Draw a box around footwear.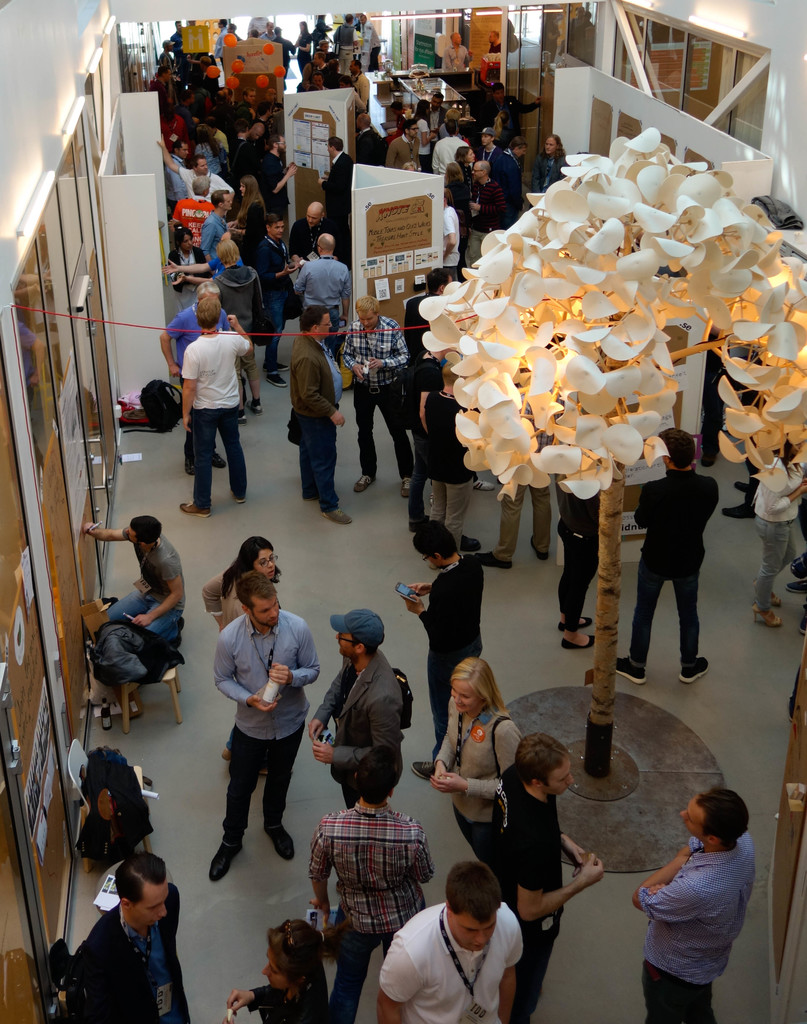
{"left": 179, "top": 497, "right": 212, "bottom": 518}.
